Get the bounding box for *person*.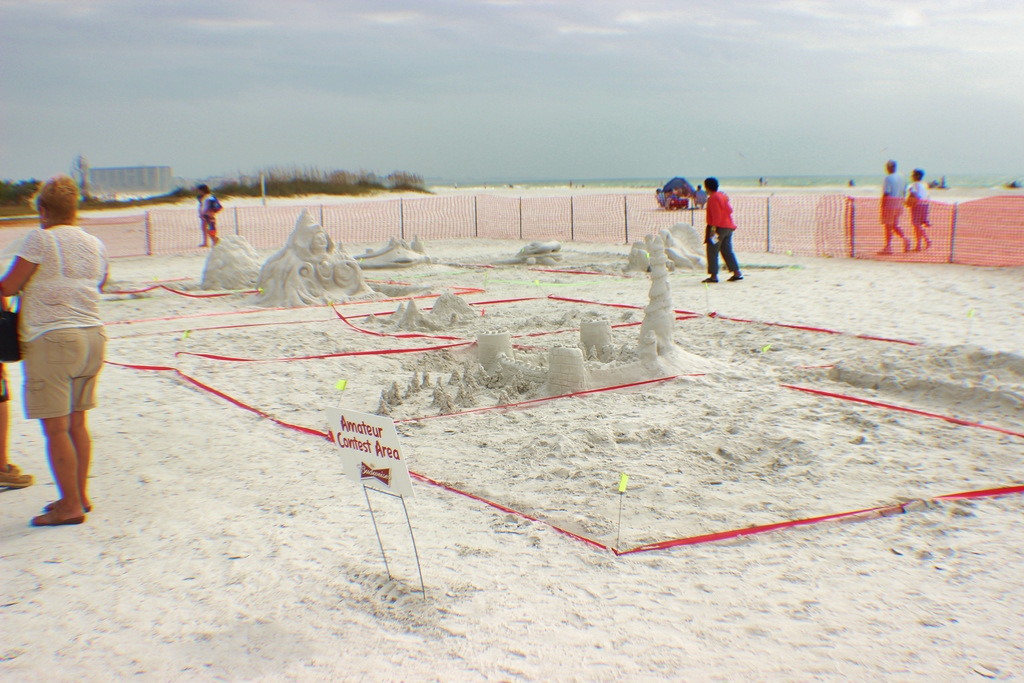
<region>874, 158, 911, 257</region>.
